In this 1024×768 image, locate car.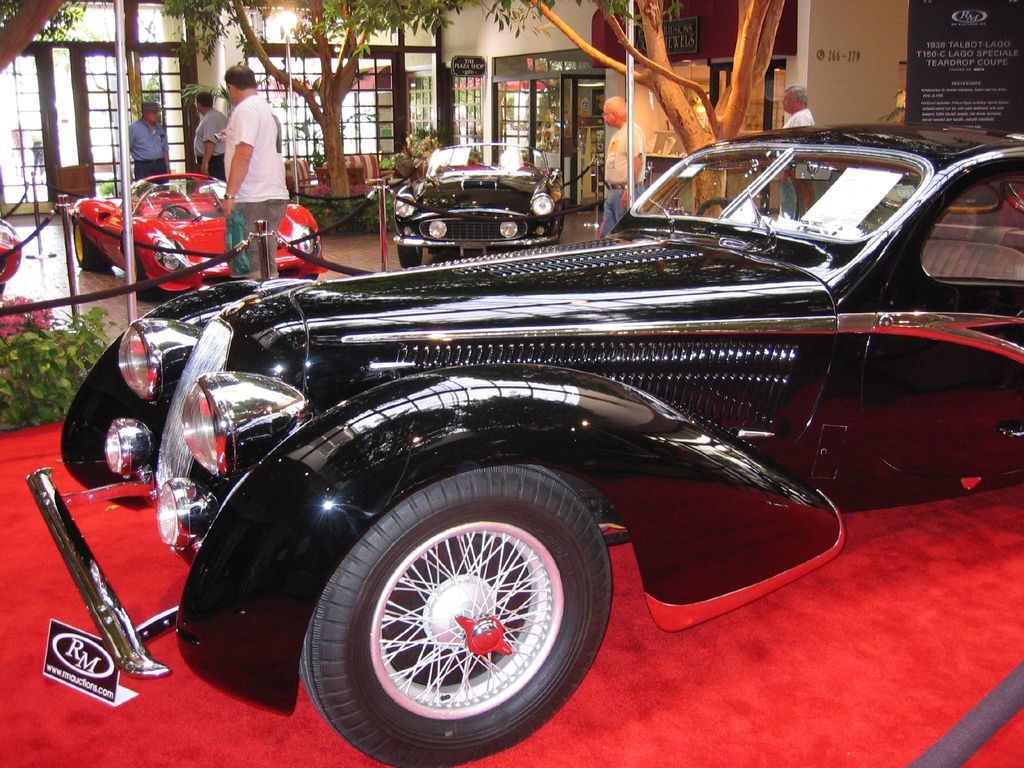
Bounding box: left=27, top=121, right=1023, bottom=767.
